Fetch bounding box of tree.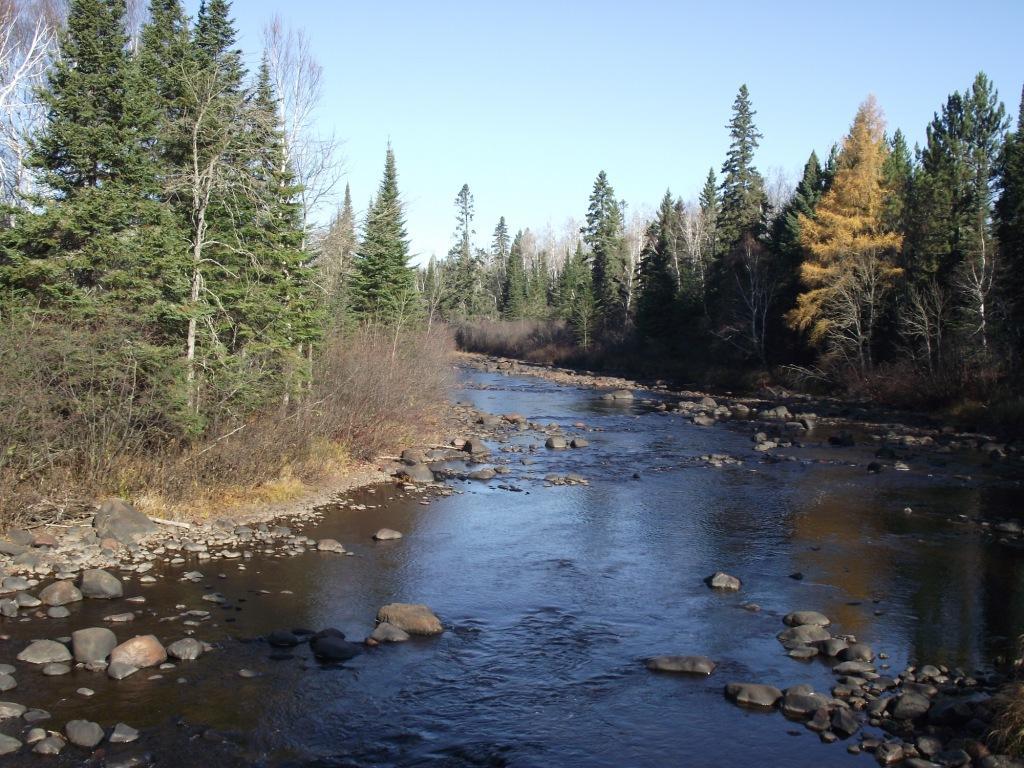
Bbox: crop(481, 212, 520, 299).
